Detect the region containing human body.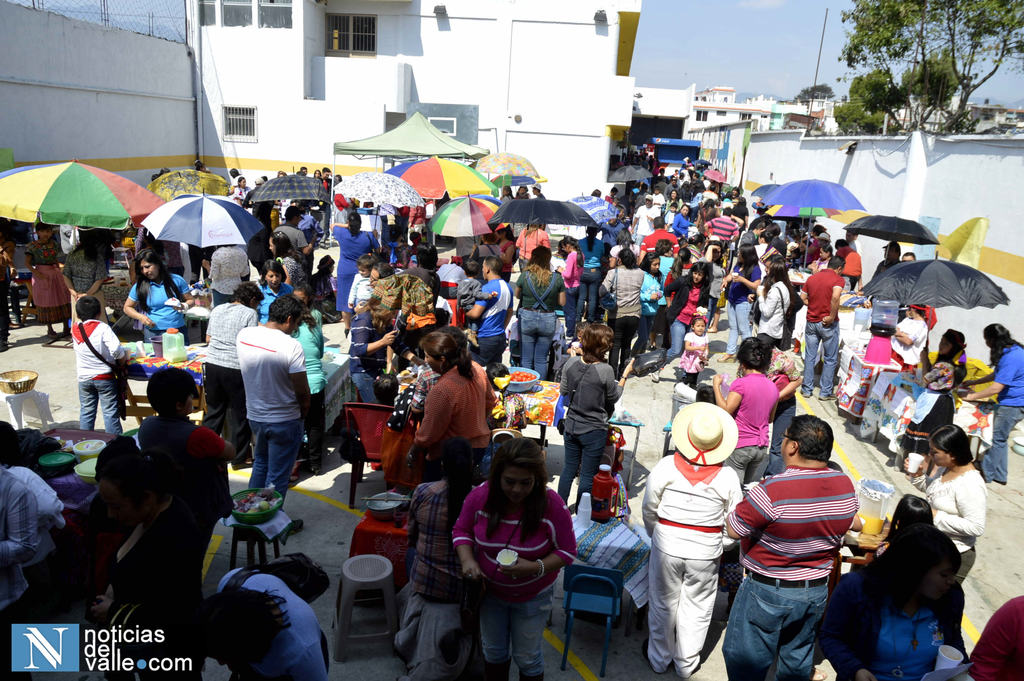
[x1=726, y1=240, x2=762, y2=363].
